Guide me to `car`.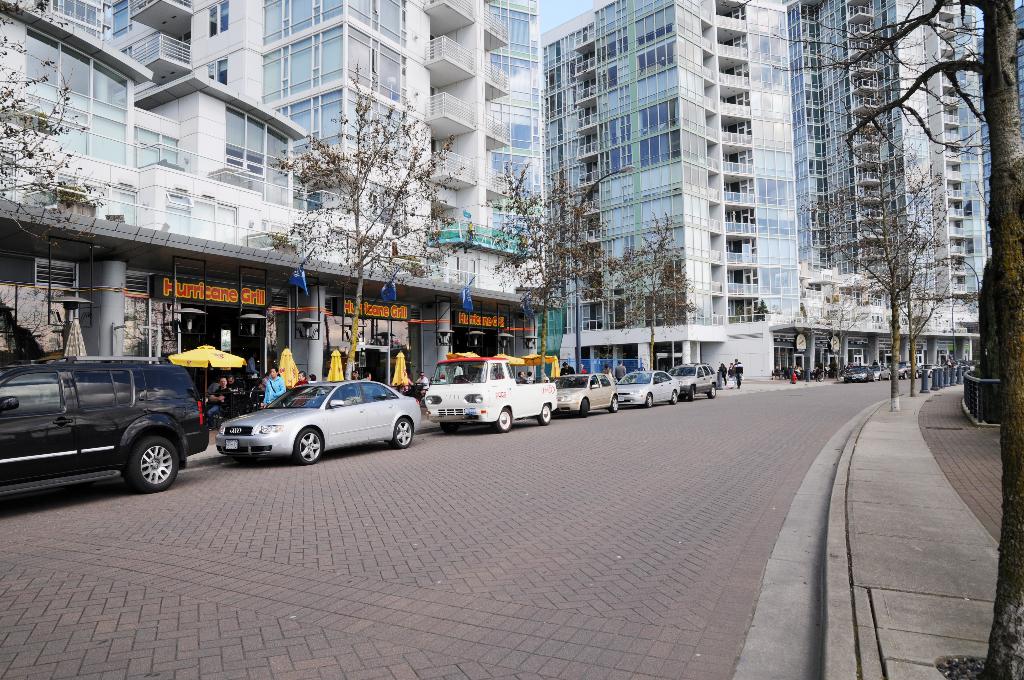
Guidance: 671,362,719,397.
